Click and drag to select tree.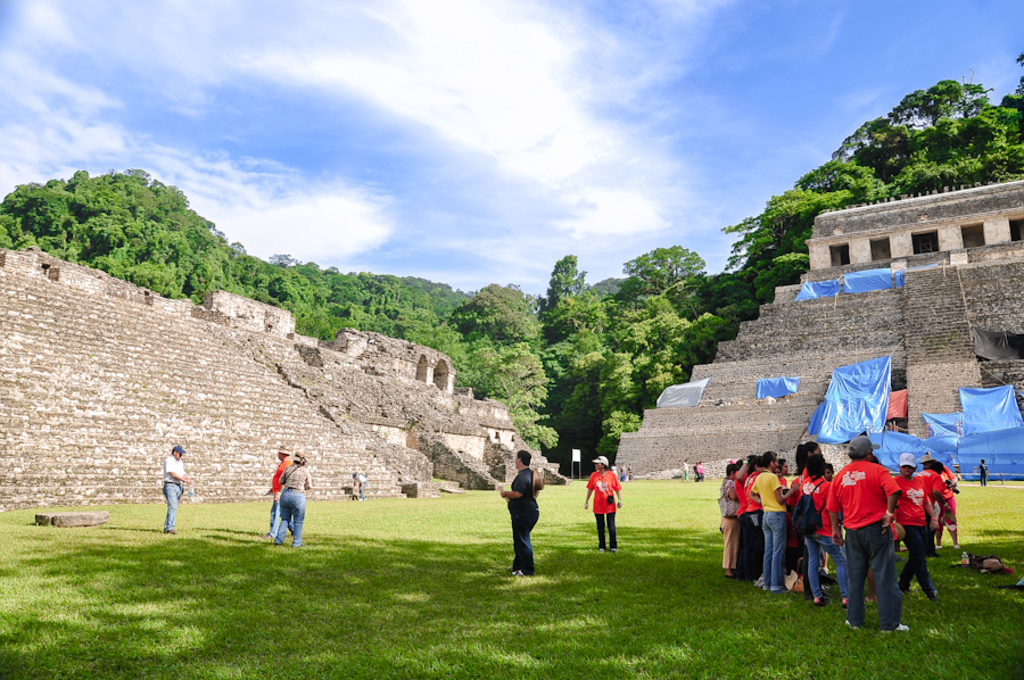
Selection: x1=156, y1=180, x2=187, y2=226.
